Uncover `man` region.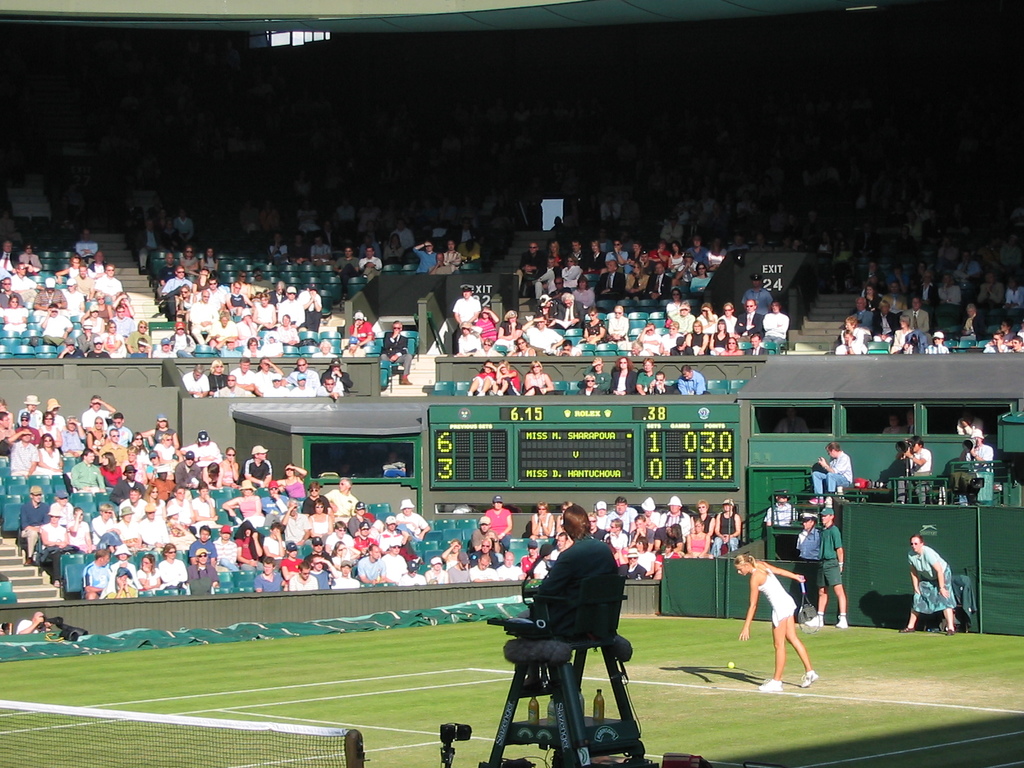
Uncovered: l=807, t=441, r=853, b=504.
